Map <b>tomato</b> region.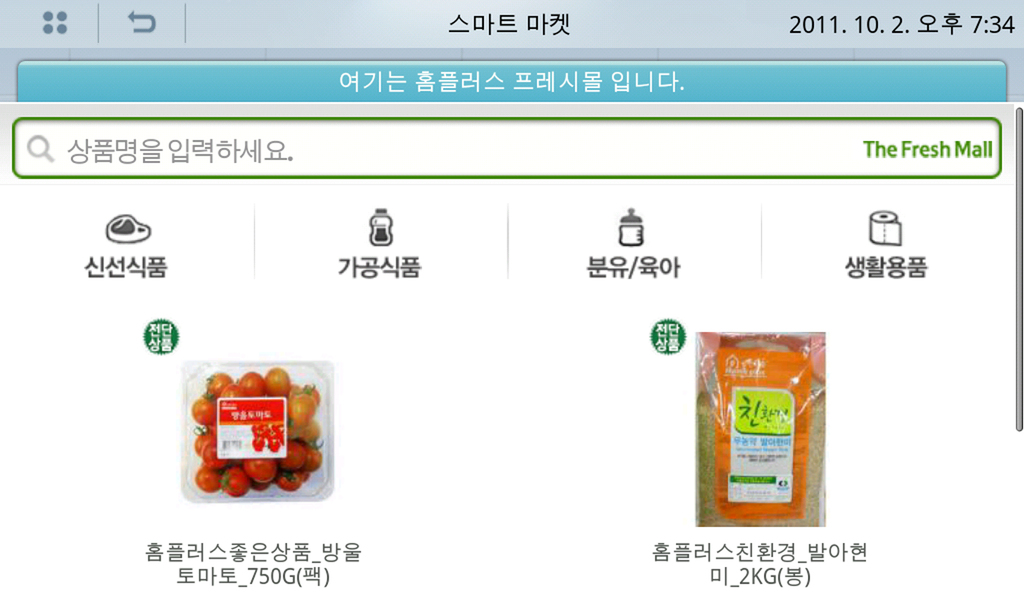
Mapped to select_region(237, 368, 268, 396).
